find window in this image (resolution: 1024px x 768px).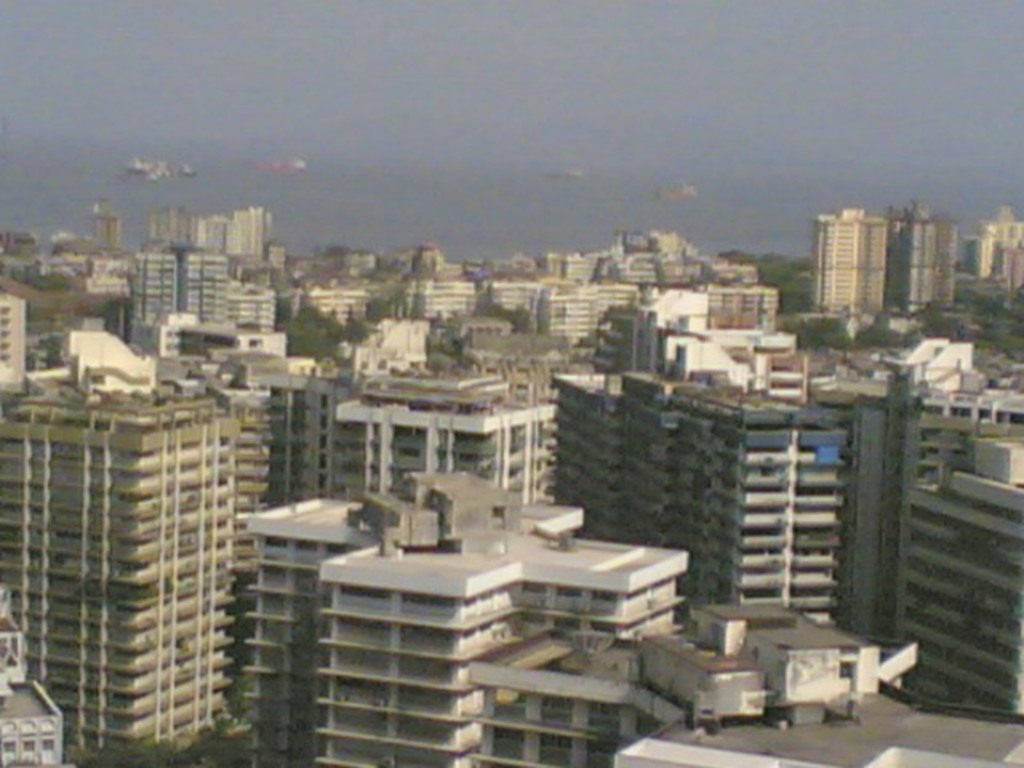
detection(590, 587, 616, 605).
